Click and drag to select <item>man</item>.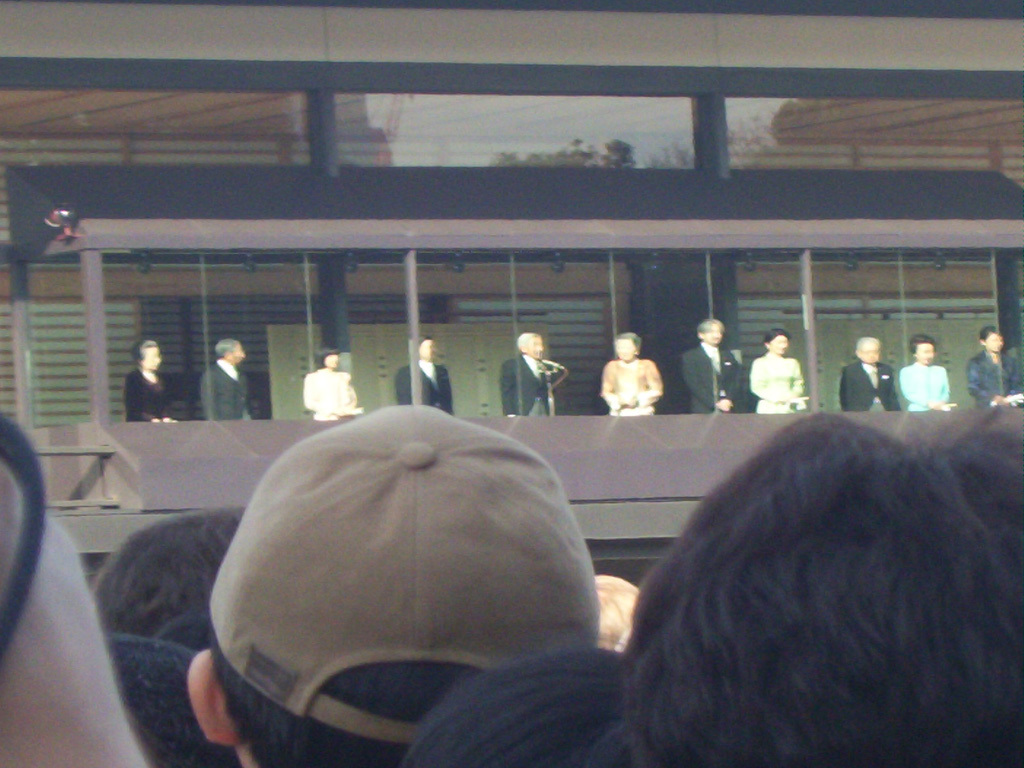
Selection: l=199, t=338, r=250, b=425.
